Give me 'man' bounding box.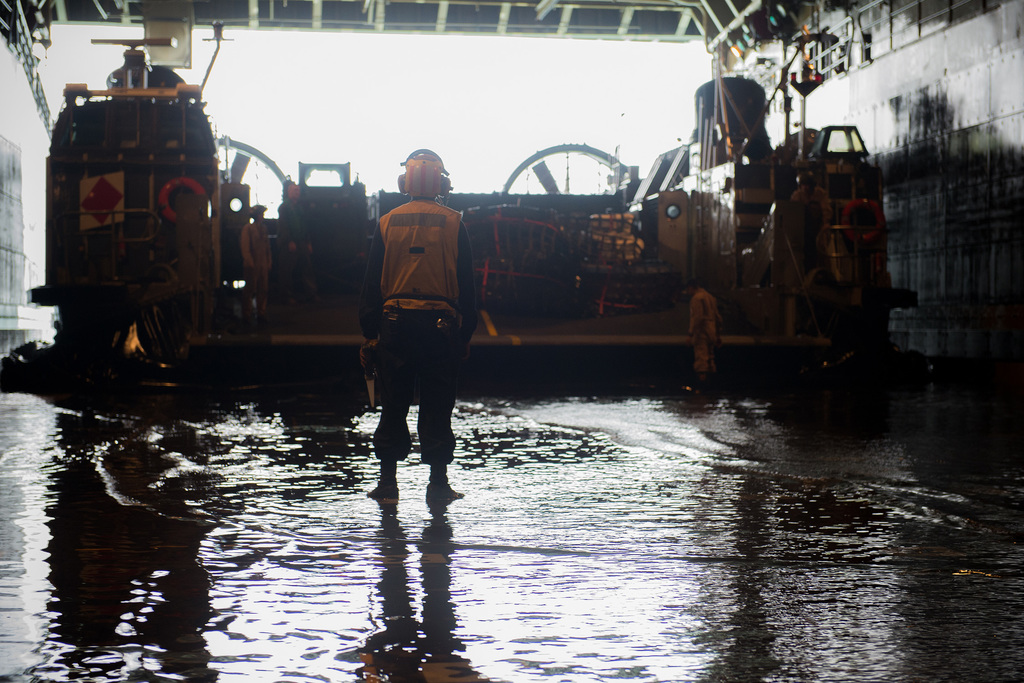
{"x1": 360, "y1": 145, "x2": 476, "y2": 502}.
